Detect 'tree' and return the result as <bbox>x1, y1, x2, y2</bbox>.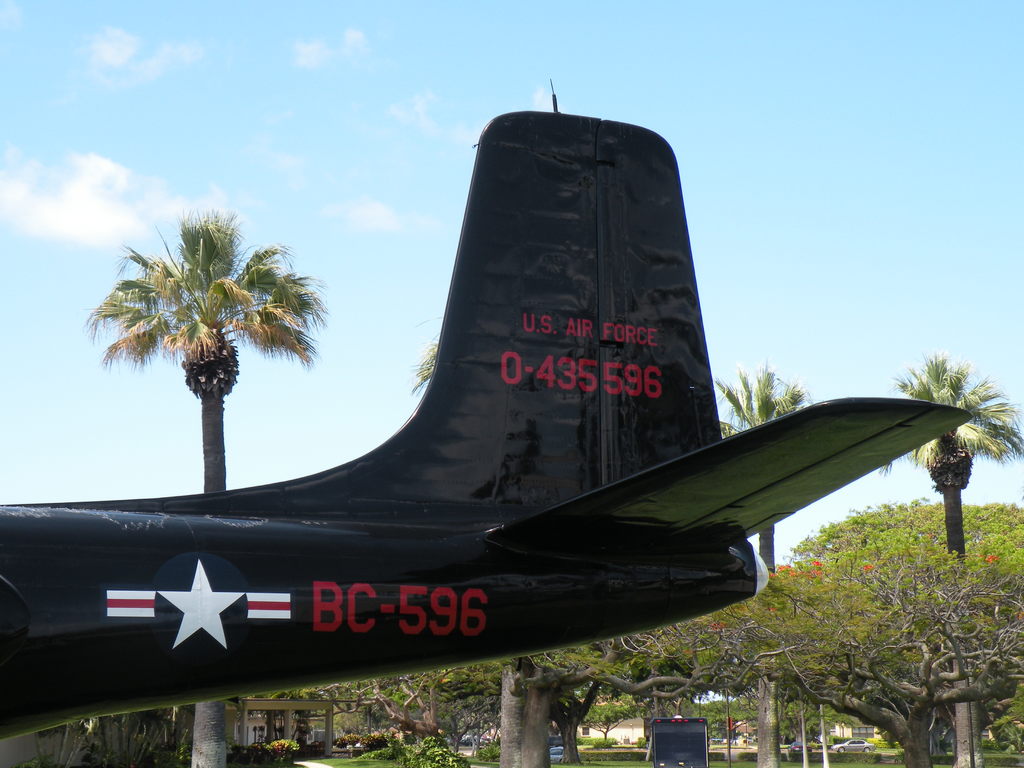
<bbox>713, 355, 808, 575</bbox>.
